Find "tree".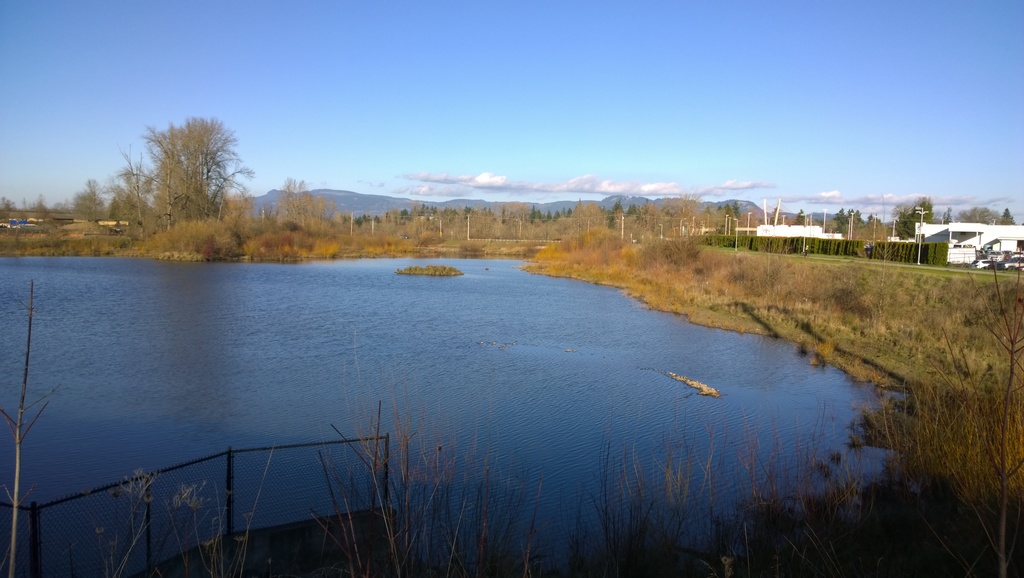
112:144:162:243.
